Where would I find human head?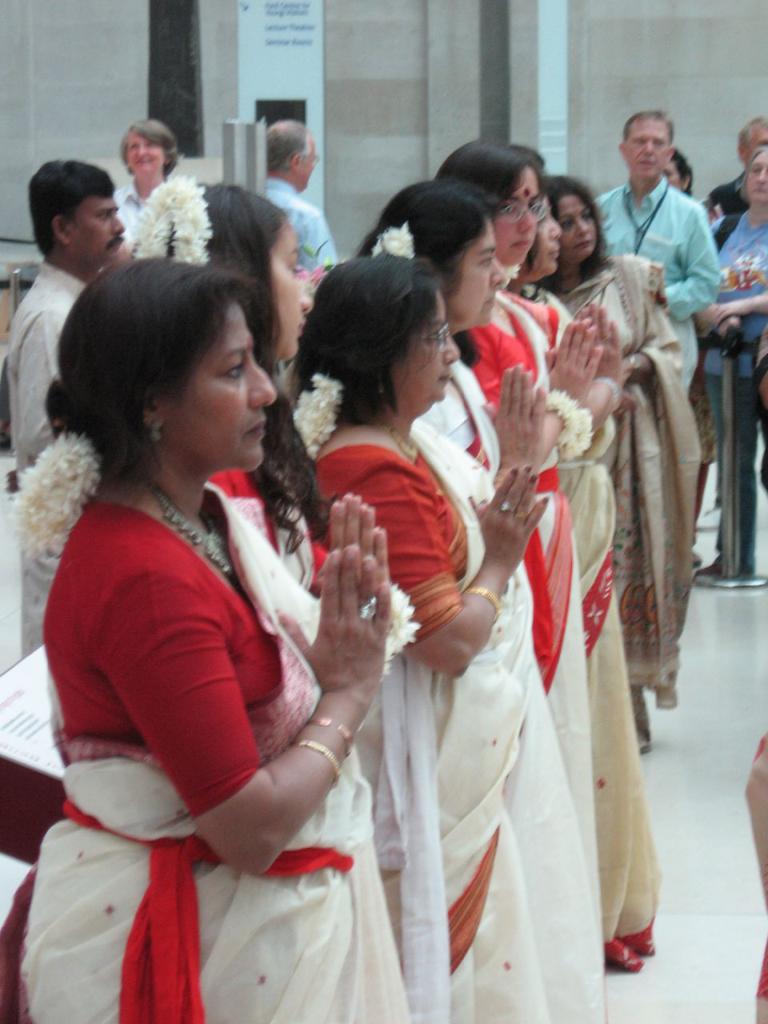
At {"x1": 746, "y1": 148, "x2": 767, "y2": 208}.
